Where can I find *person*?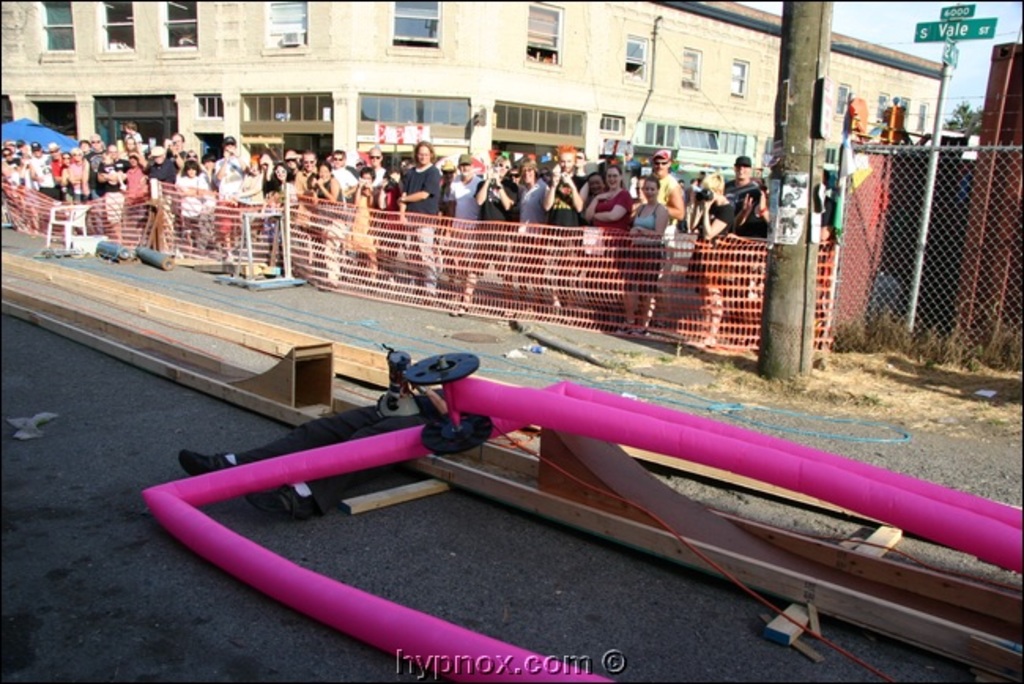
You can find it at box(710, 150, 759, 247).
